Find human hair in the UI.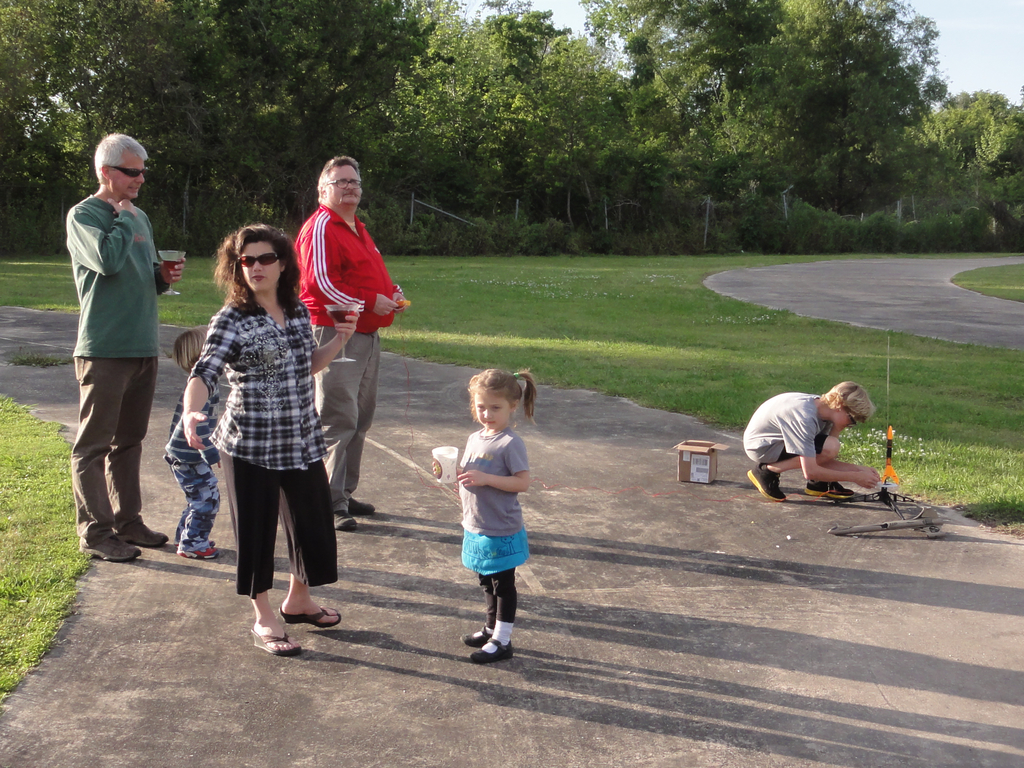
UI element at (822,383,872,415).
